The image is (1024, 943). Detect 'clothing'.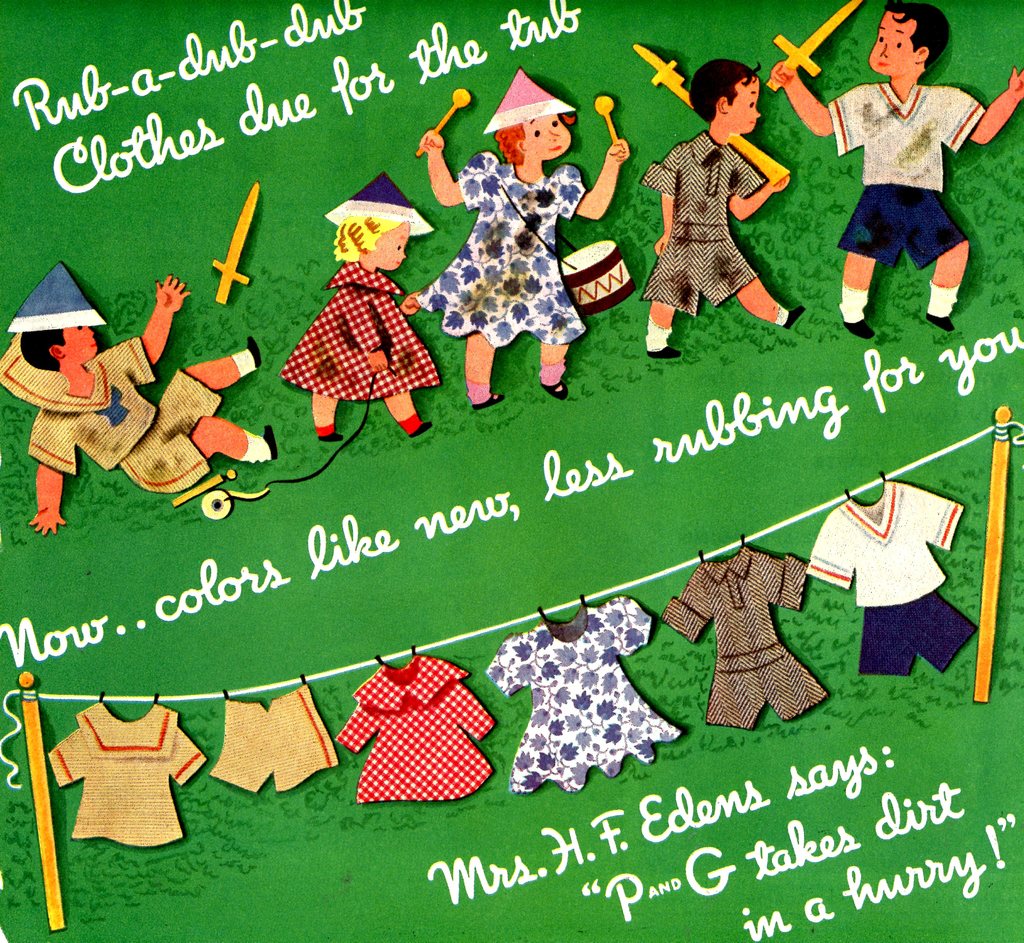
Detection: (left=206, top=672, right=308, bottom=794).
